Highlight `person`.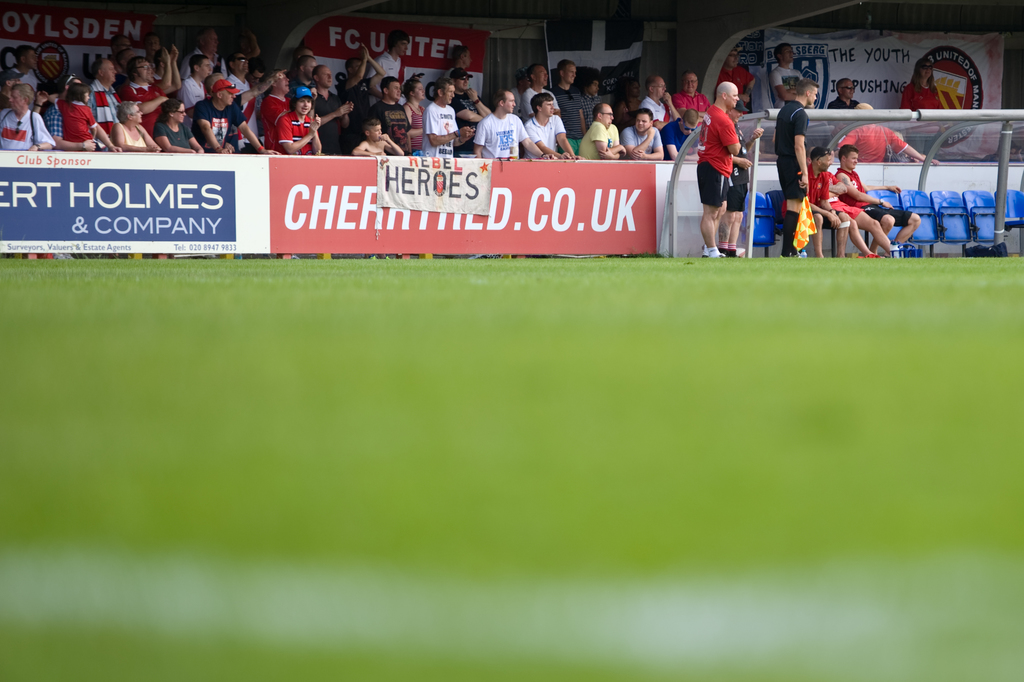
Highlighted region: (x1=220, y1=48, x2=253, y2=98).
